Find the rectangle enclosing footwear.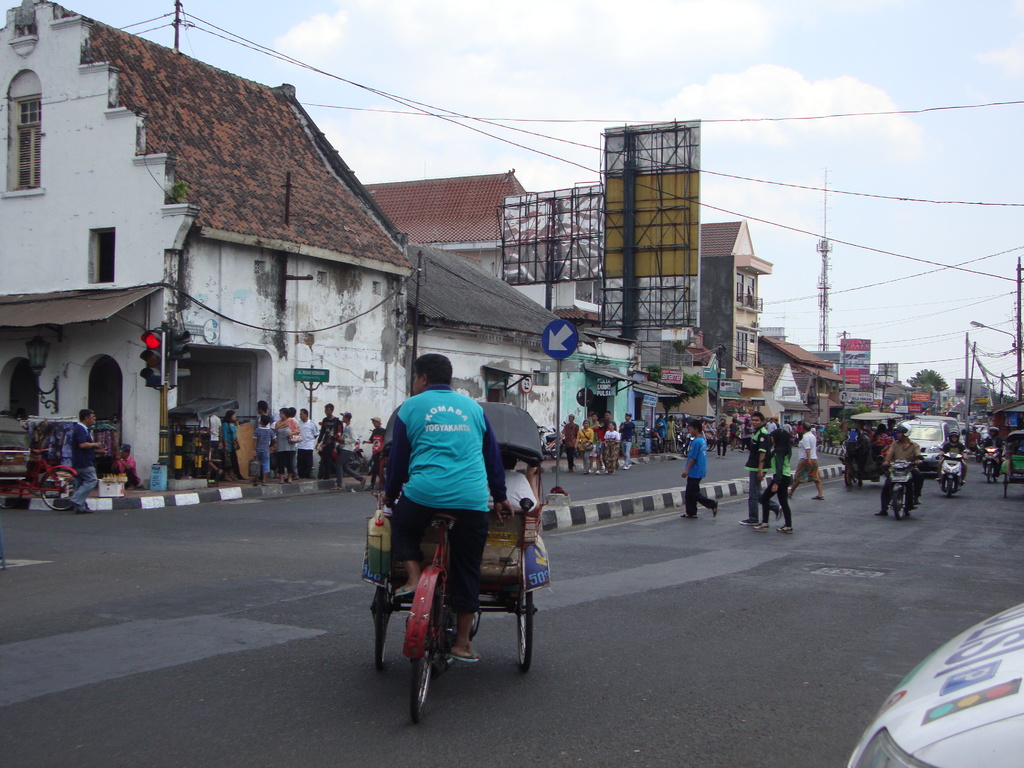
<region>392, 585, 422, 609</region>.
